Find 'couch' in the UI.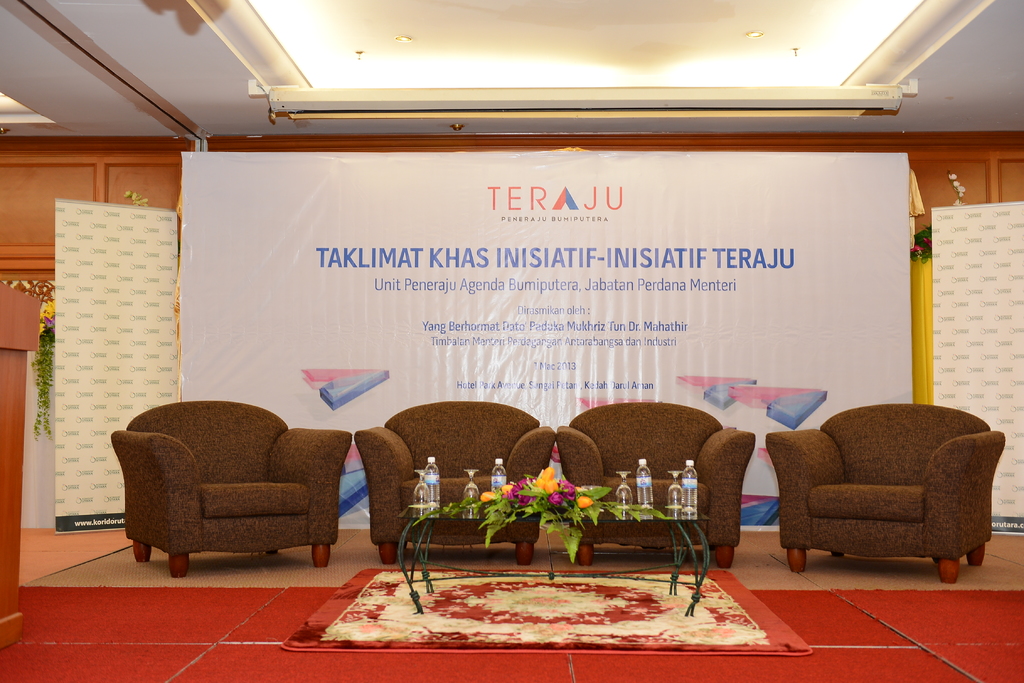
UI element at locate(722, 395, 1021, 596).
